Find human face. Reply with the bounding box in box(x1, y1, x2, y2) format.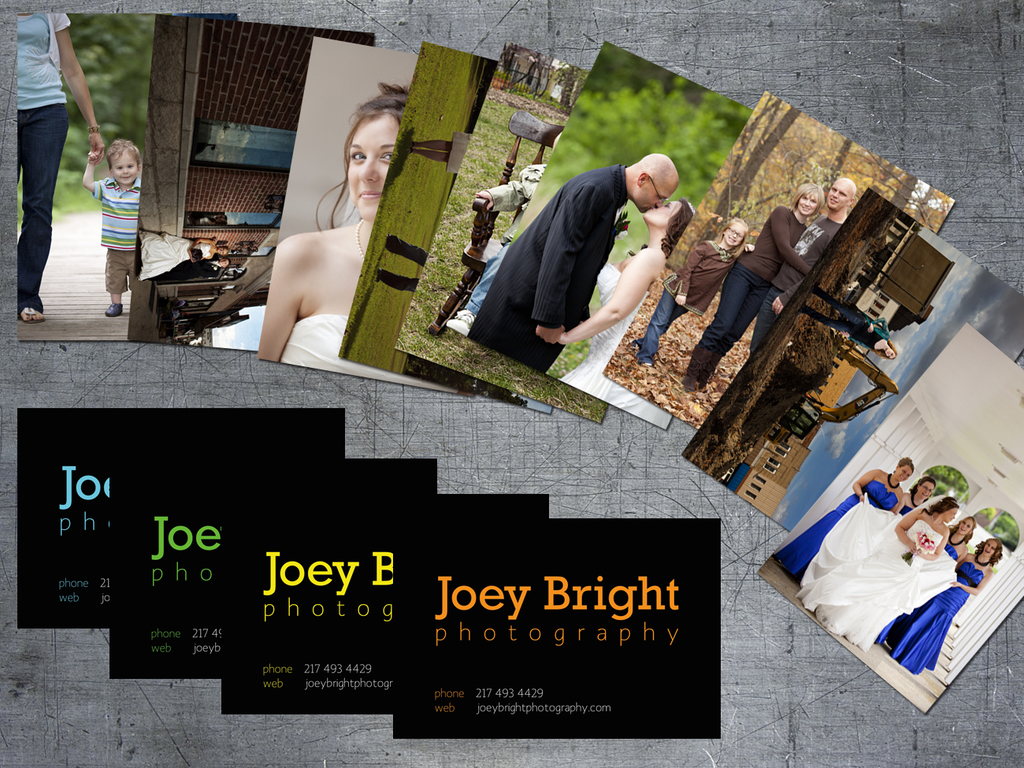
box(727, 223, 744, 247).
